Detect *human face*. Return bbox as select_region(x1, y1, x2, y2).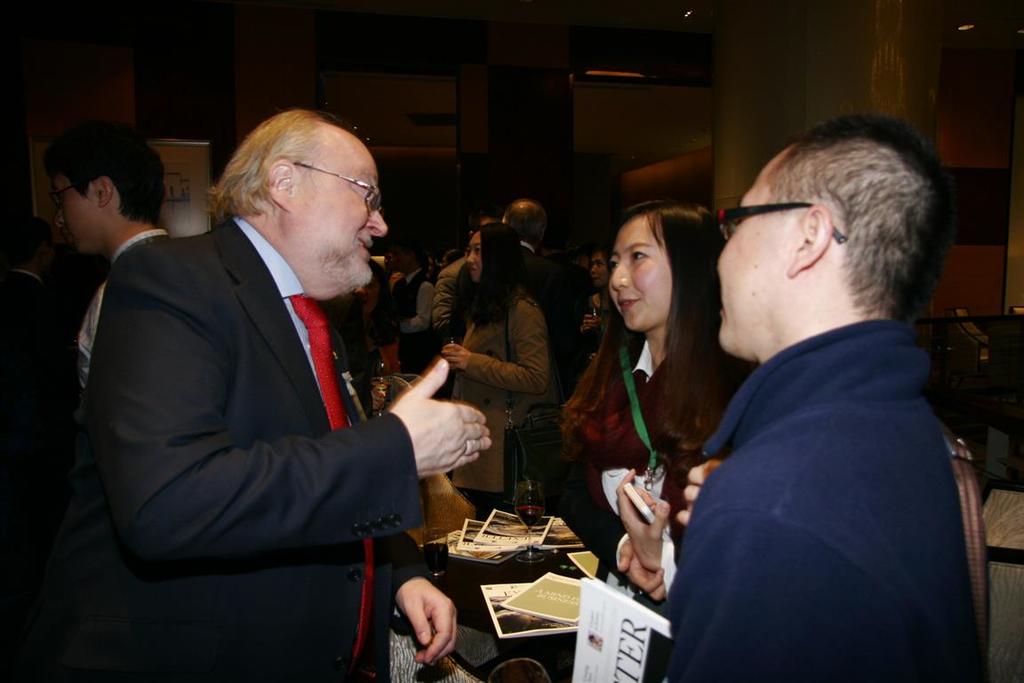
select_region(468, 235, 478, 283).
